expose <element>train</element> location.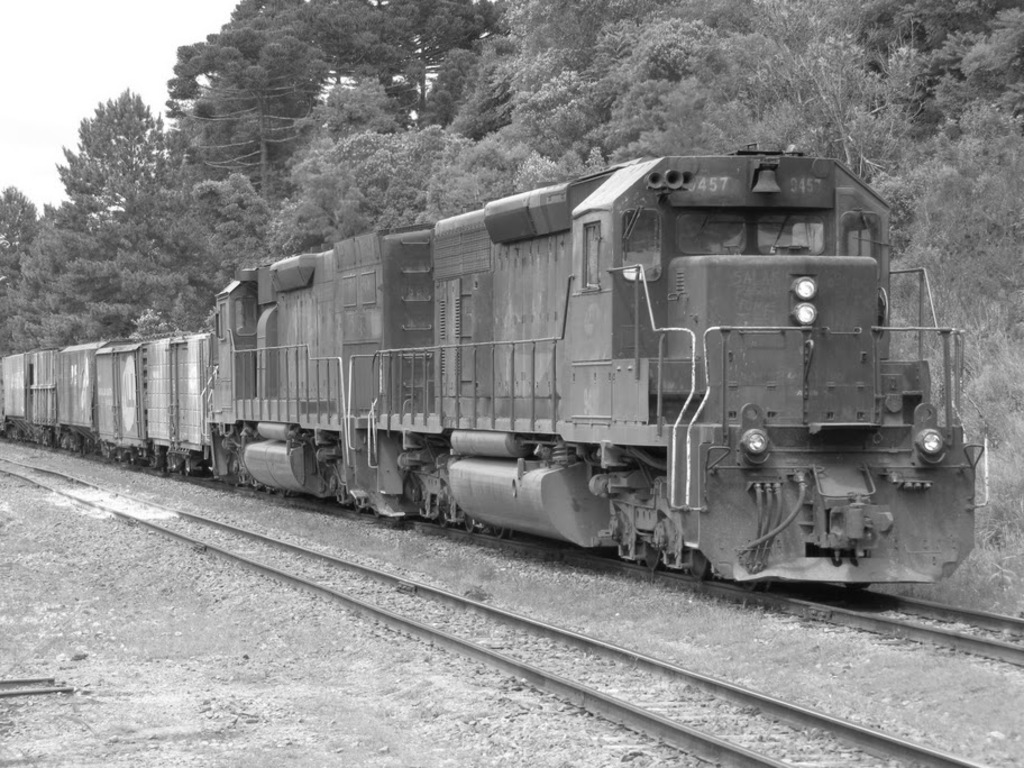
Exposed at [0,143,982,592].
